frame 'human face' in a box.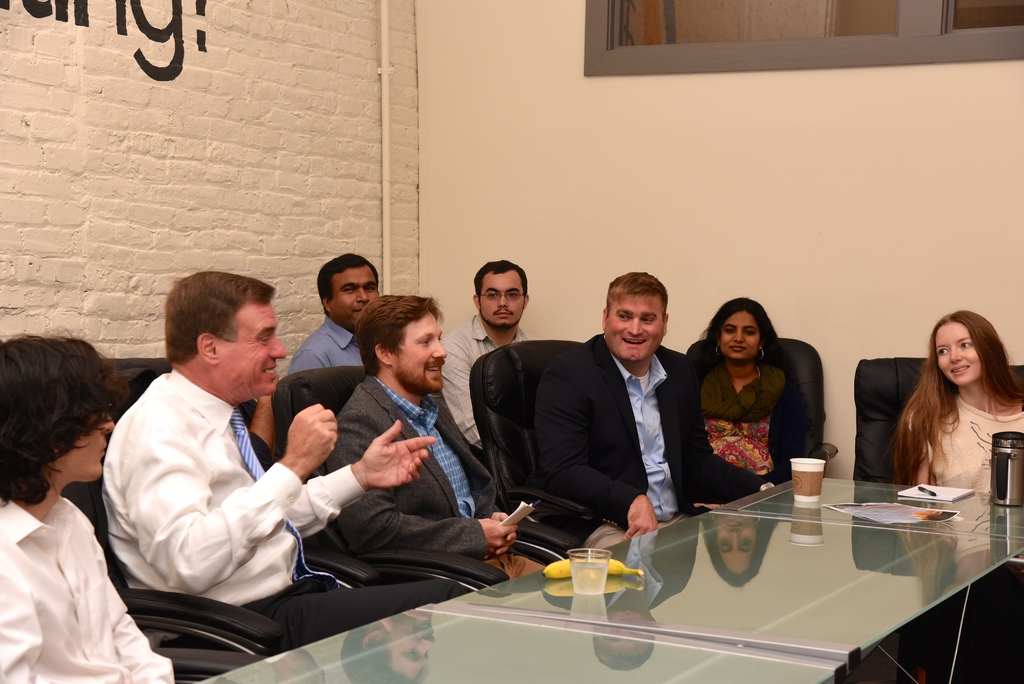
pyautogui.locateOnScreen(224, 304, 288, 398).
